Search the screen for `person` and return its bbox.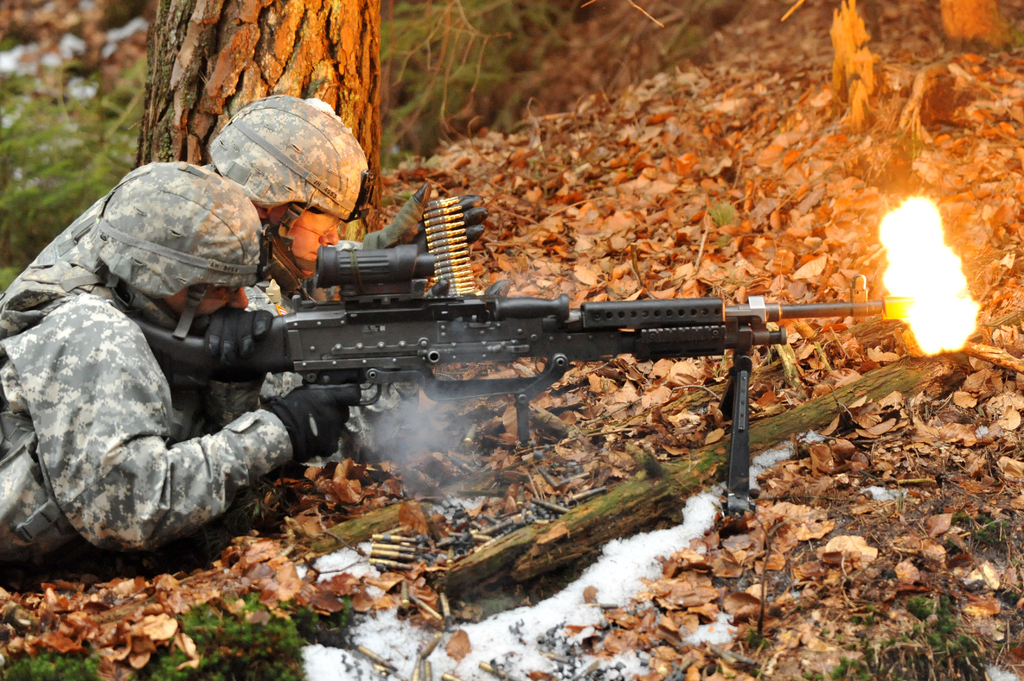
Found: Rect(0, 92, 490, 469).
